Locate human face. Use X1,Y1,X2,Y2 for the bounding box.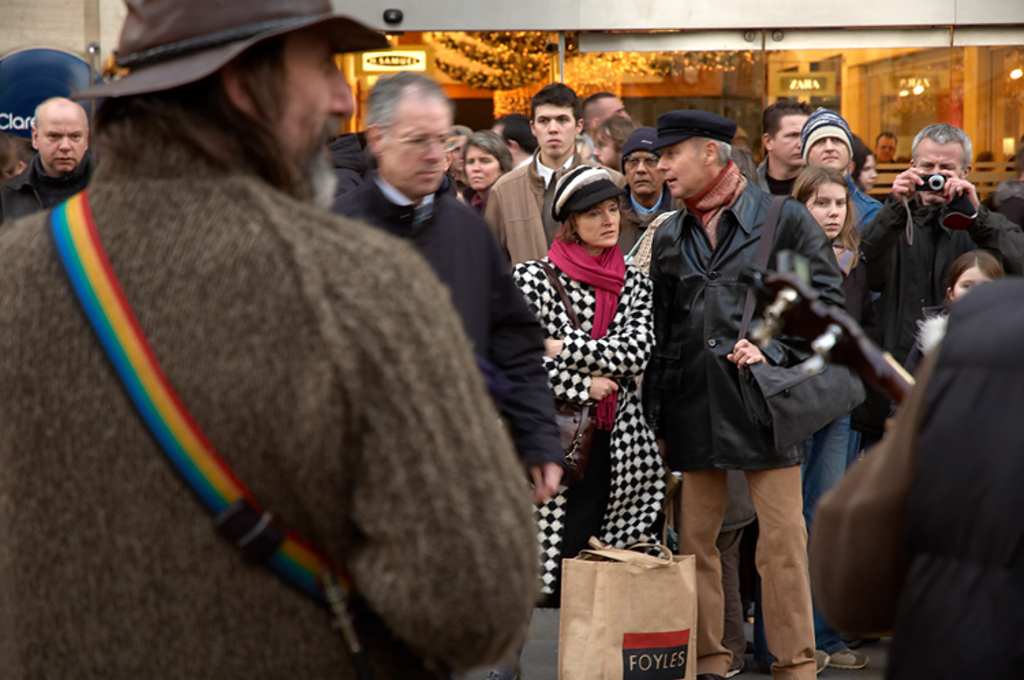
34,112,89,169.
